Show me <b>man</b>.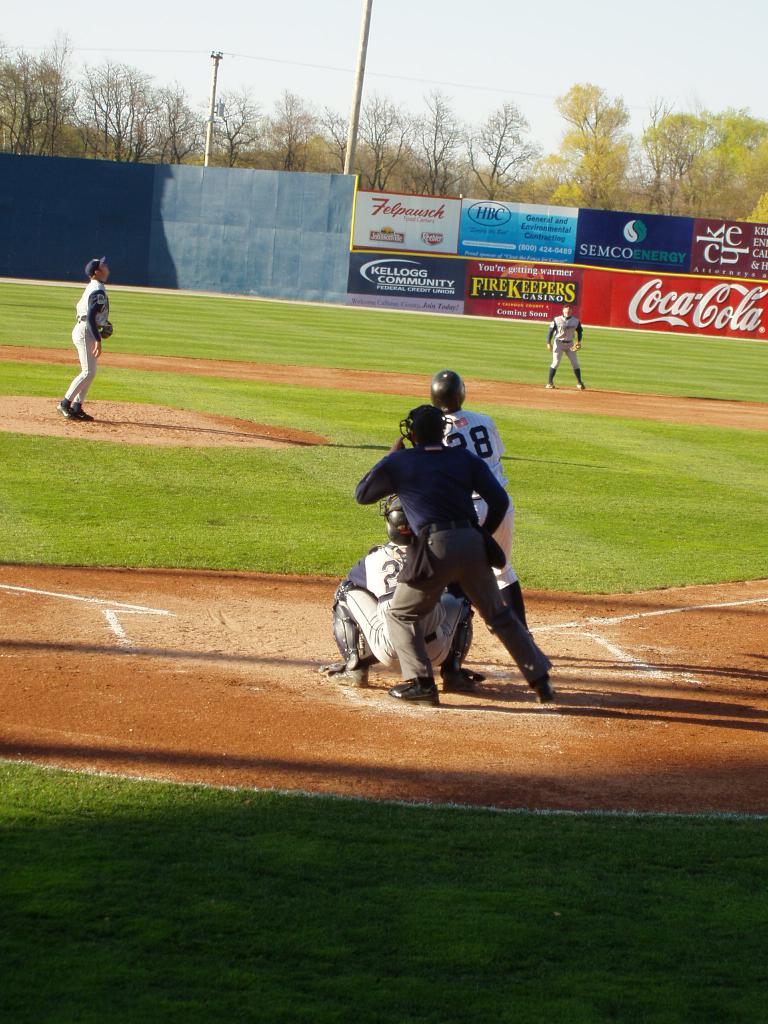
<b>man</b> is here: Rect(541, 303, 589, 403).
